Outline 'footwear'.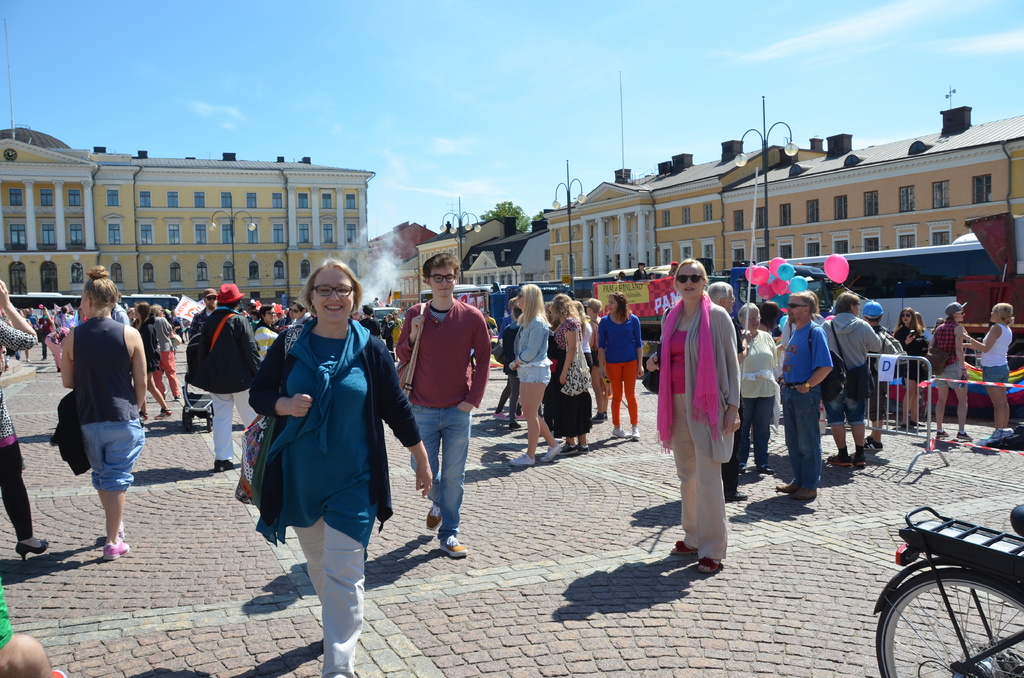
Outline: box(438, 522, 473, 563).
